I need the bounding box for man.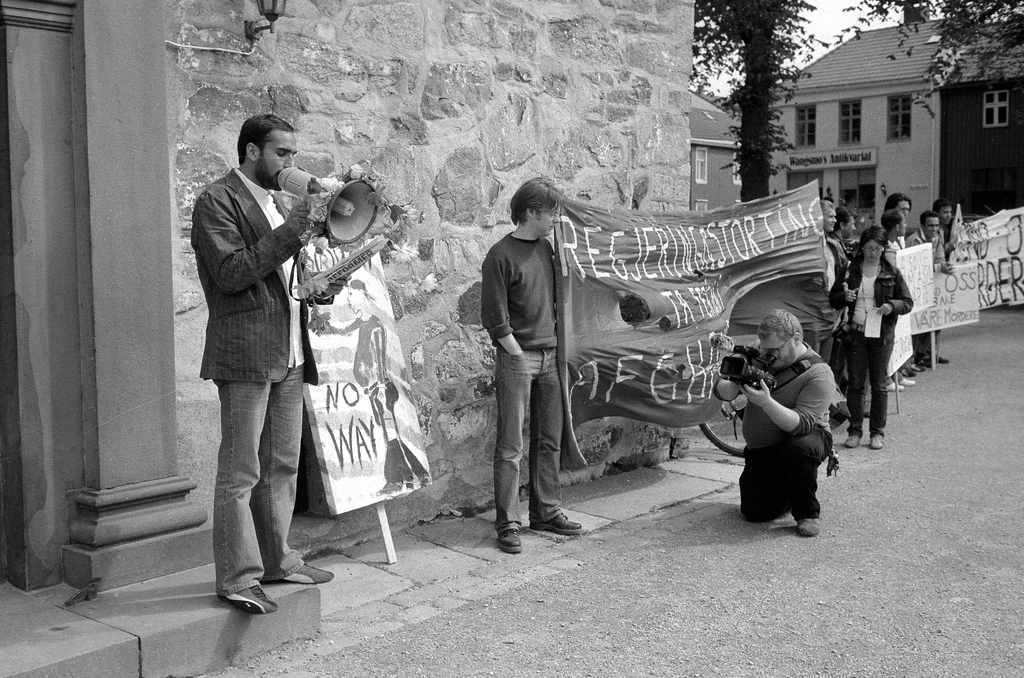
Here it is: (x1=909, y1=204, x2=950, y2=371).
